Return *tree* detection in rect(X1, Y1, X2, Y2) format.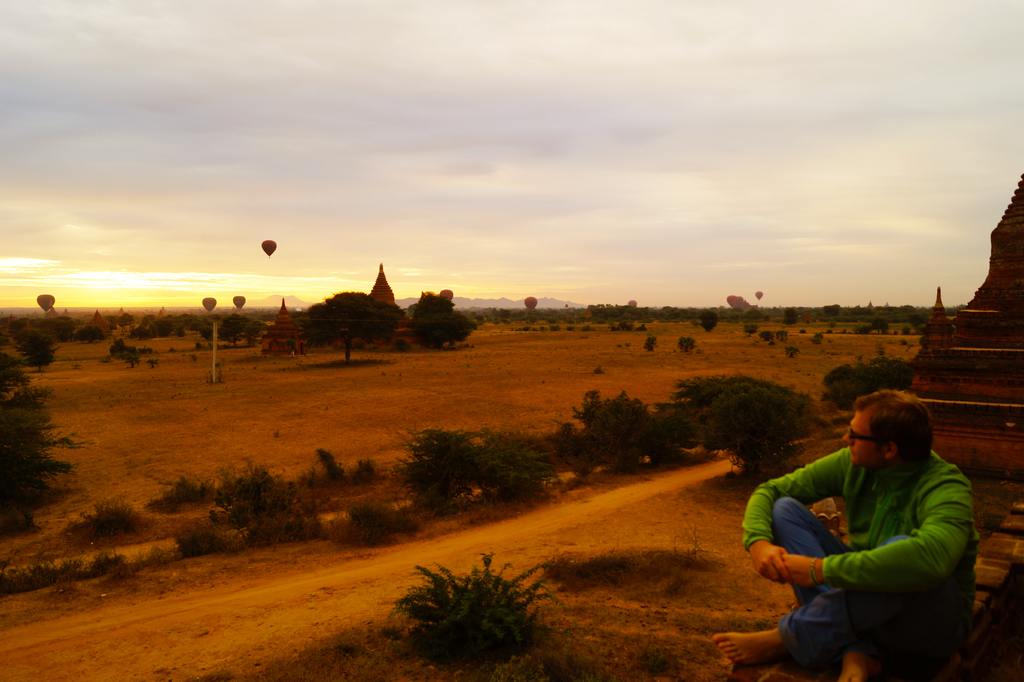
rect(644, 335, 659, 351).
